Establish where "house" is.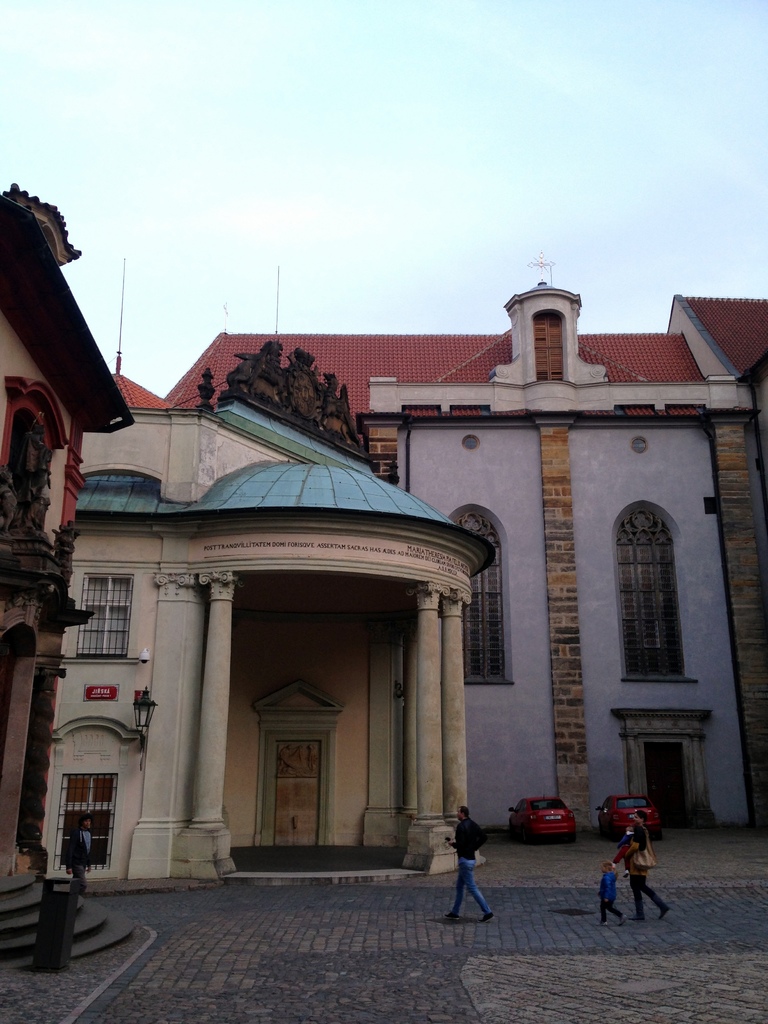
Established at [x1=360, y1=278, x2=762, y2=835].
